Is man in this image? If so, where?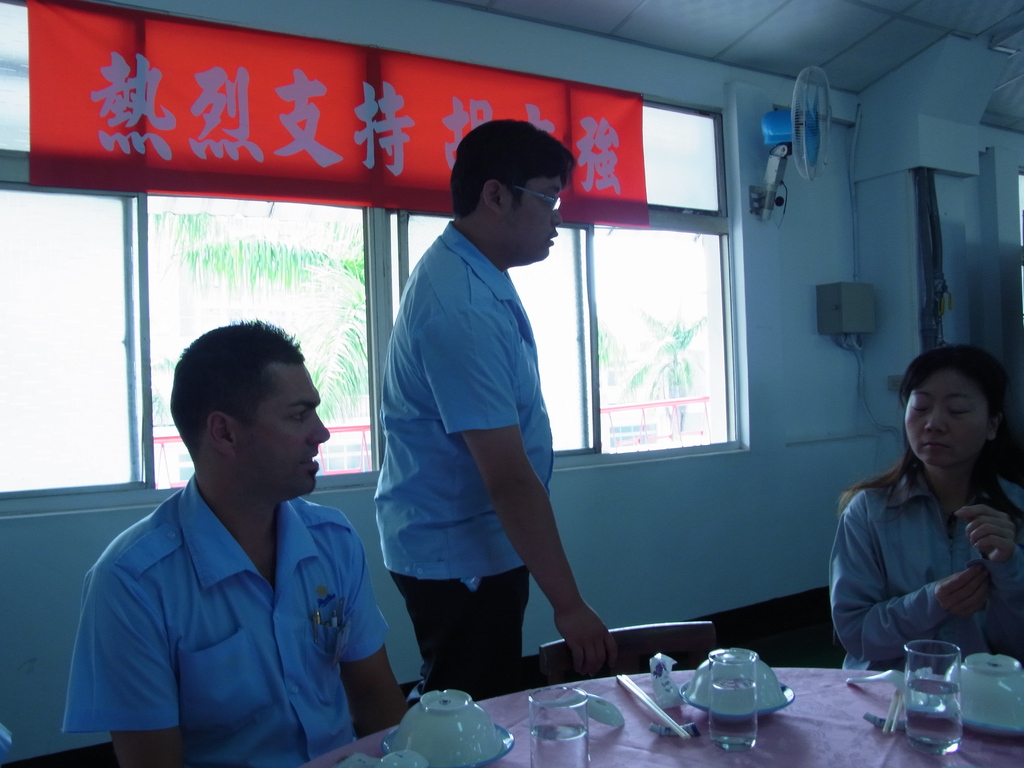
Yes, at x1=70 y1=321 x2=401 y2=762.
